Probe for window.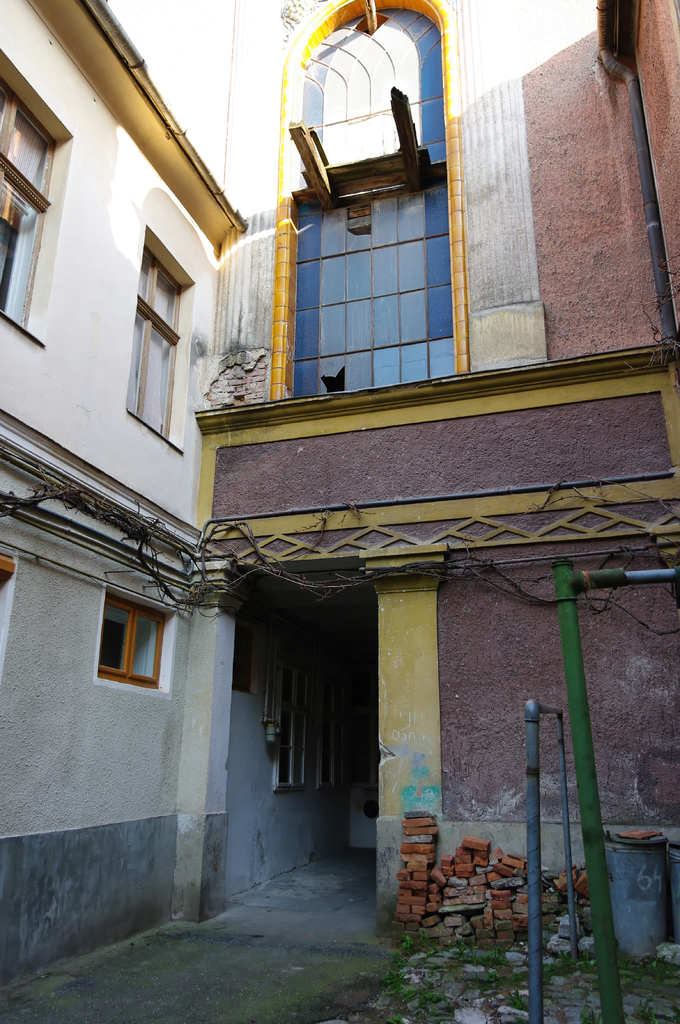
Probe result: 0:545:19:582.
